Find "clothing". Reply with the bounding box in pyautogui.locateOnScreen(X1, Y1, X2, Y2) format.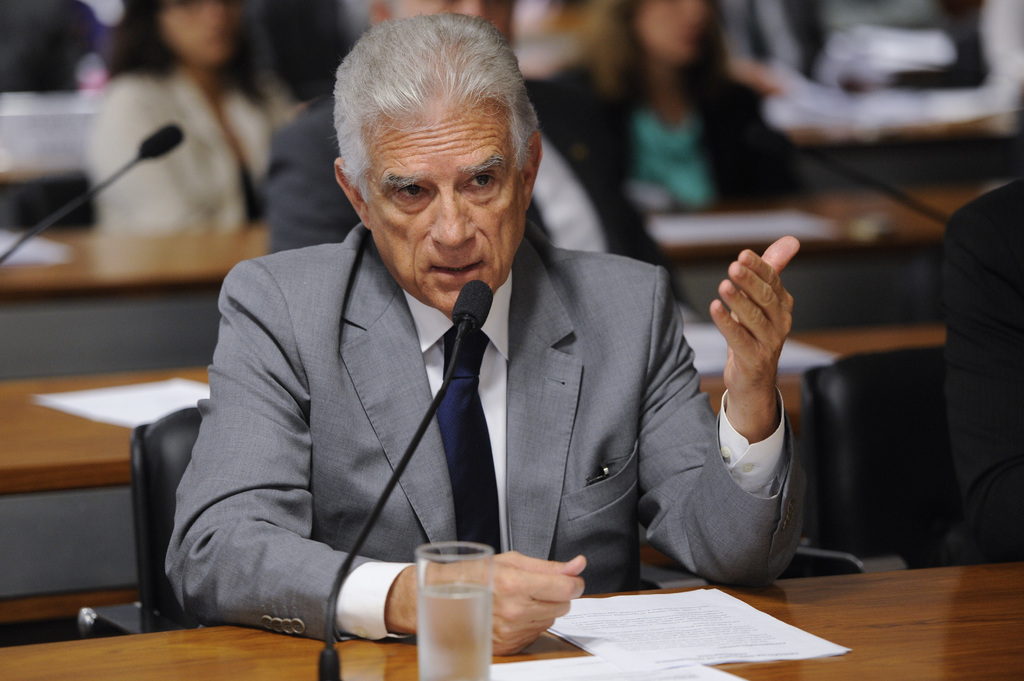
pyautogui.locateOnScreen(268, 86, 673, 313).
